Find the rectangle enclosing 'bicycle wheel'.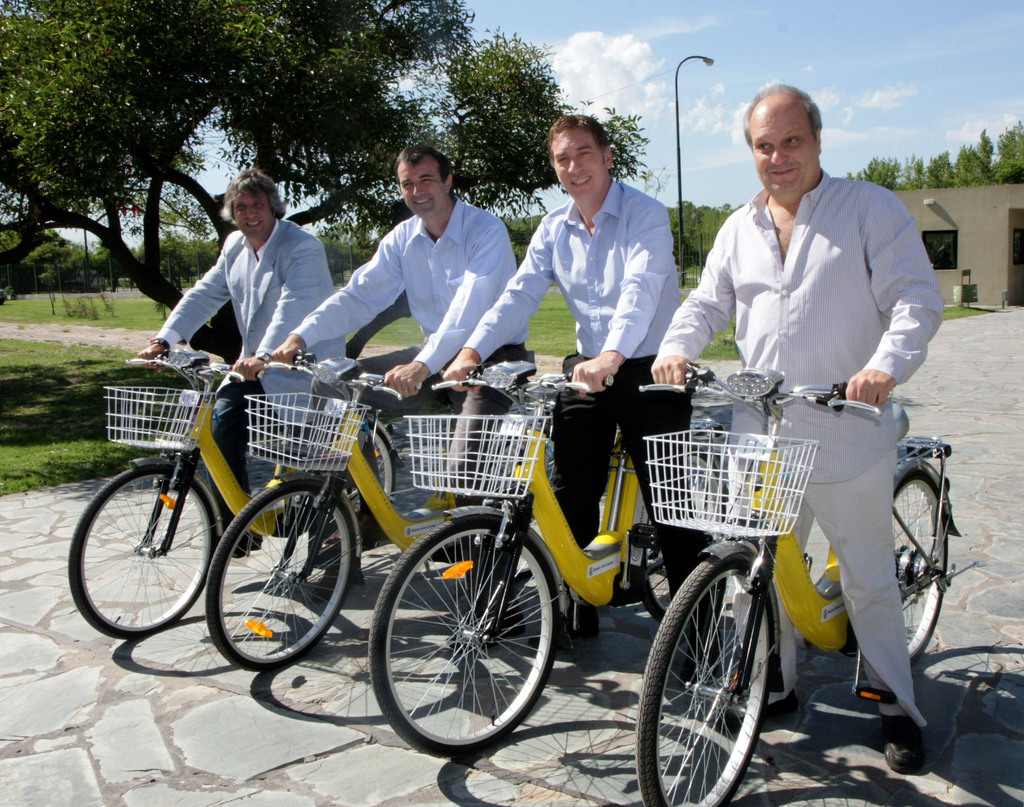
[x1=205, y1=477, x2=356, y2=667].
